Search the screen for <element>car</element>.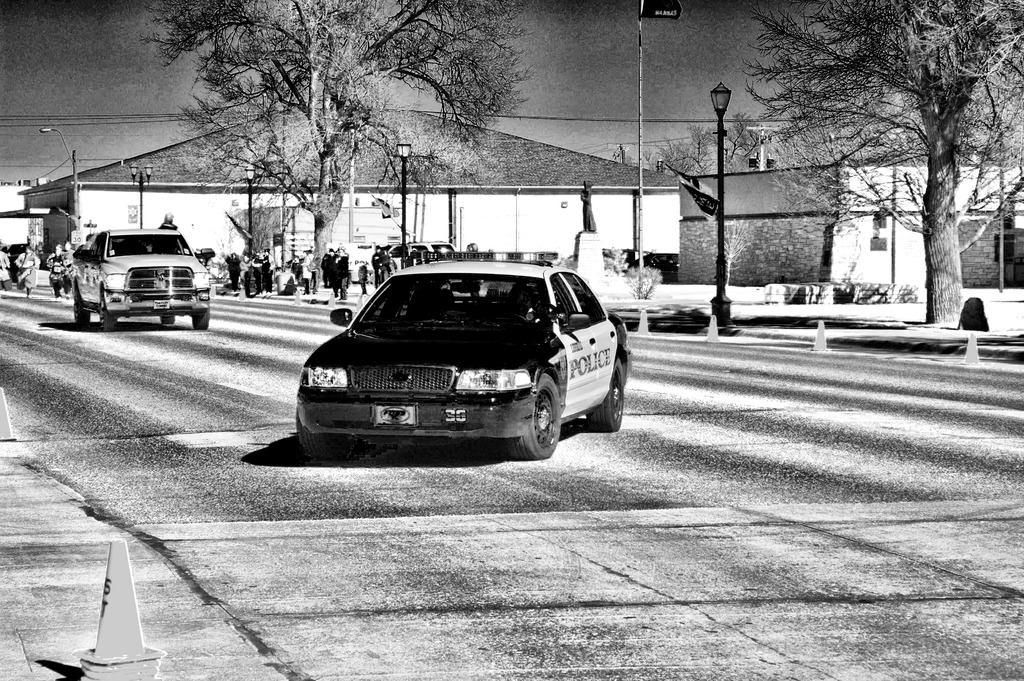
Found at (x1=278, y1=252, x2=636, y2=469).
